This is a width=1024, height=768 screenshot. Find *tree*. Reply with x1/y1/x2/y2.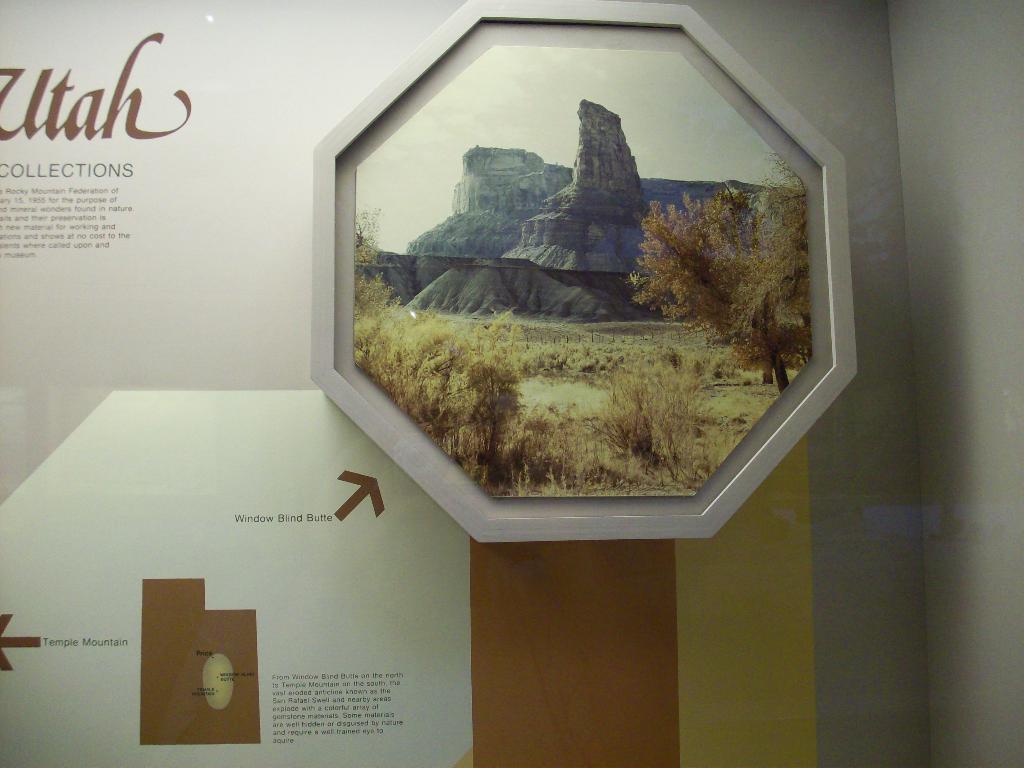
626/154/815/370.
